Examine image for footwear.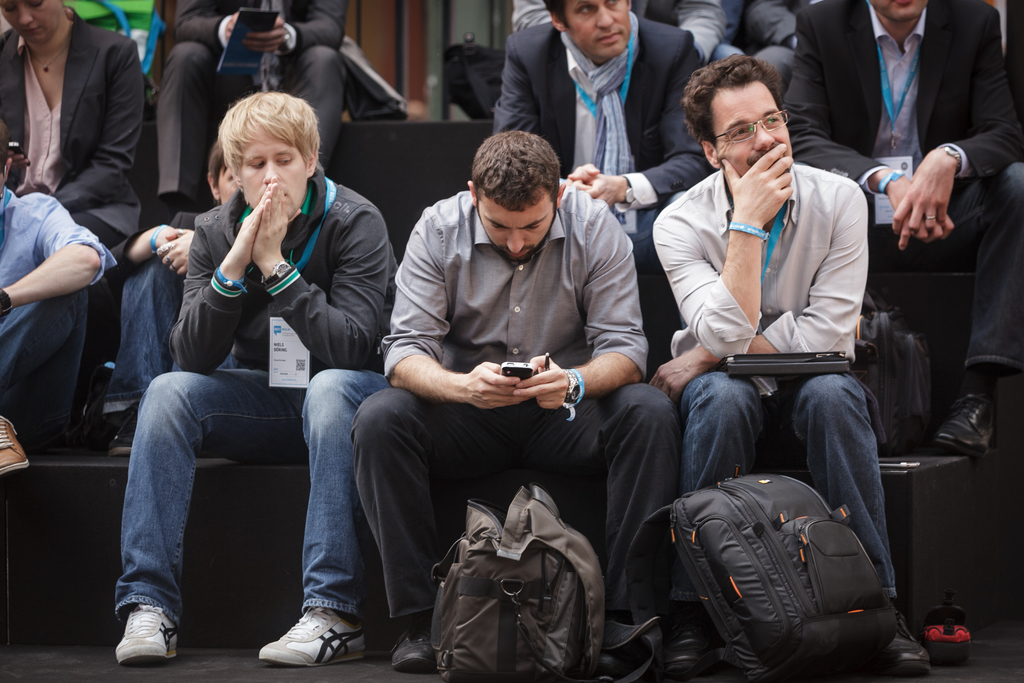
Examination result: <region>260, 597, 355, 672</region>.
